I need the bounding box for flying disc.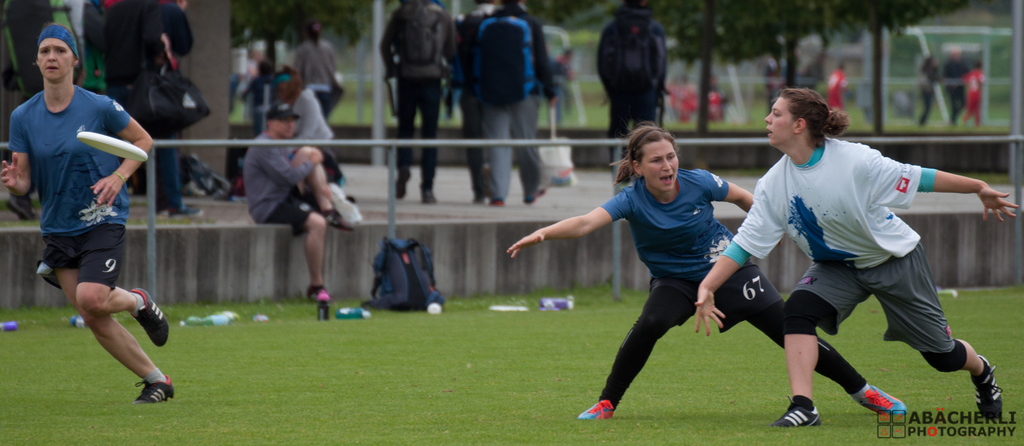
Here it is: crop(77, 132, 148, 162).
